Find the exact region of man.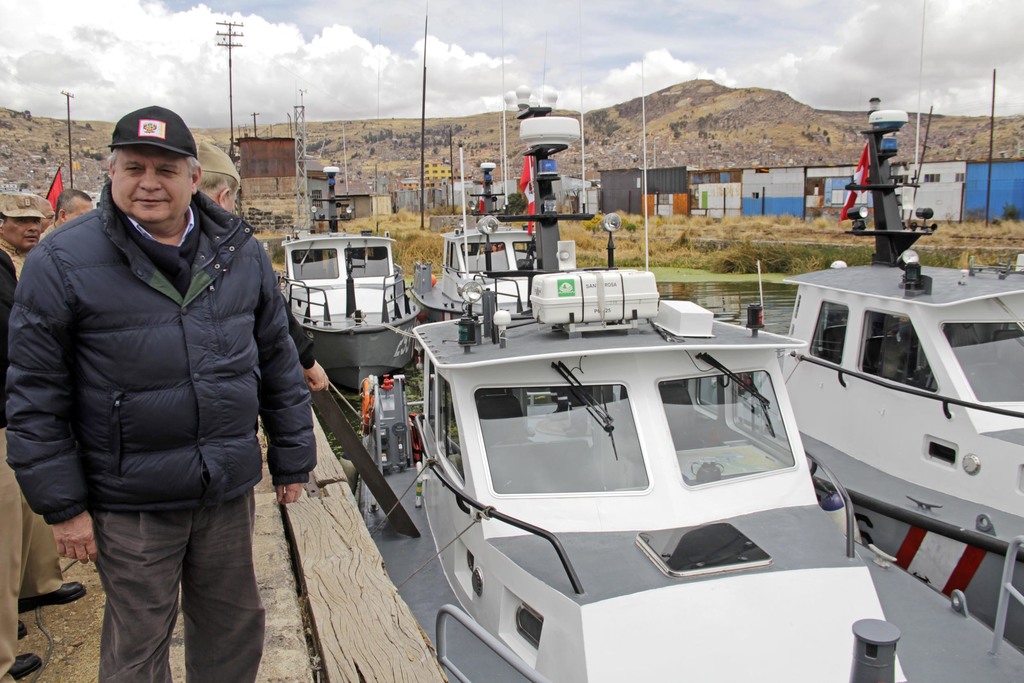
Exact region: {"x1": 0, "y1": 252, "x2": 42, "y2": 682}.
